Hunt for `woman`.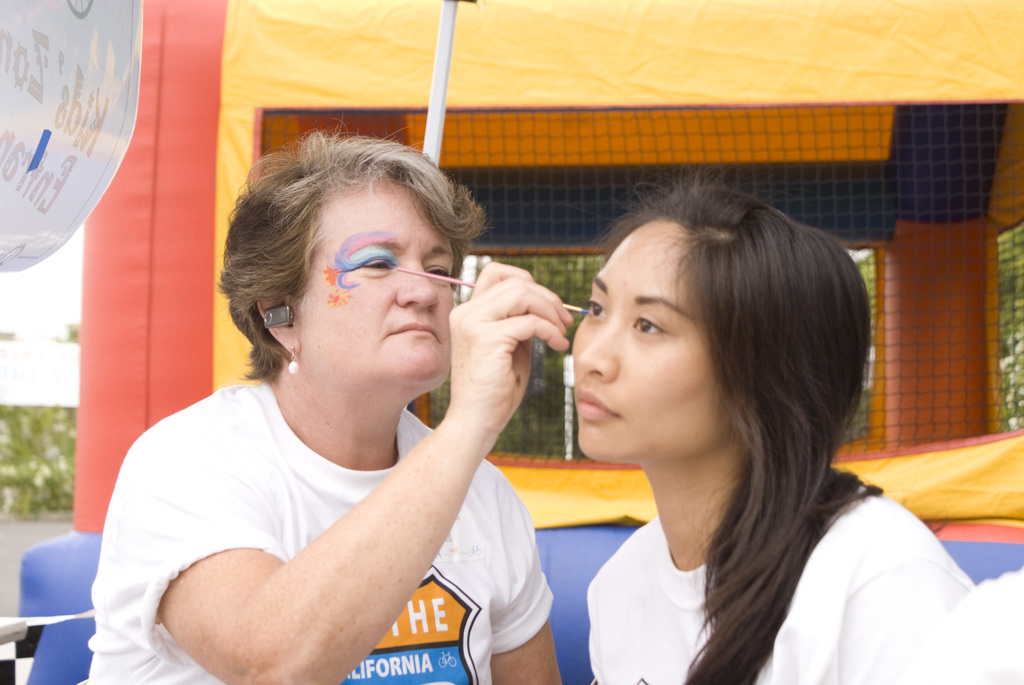
Hunted down at [586, 185, 970, 684].
